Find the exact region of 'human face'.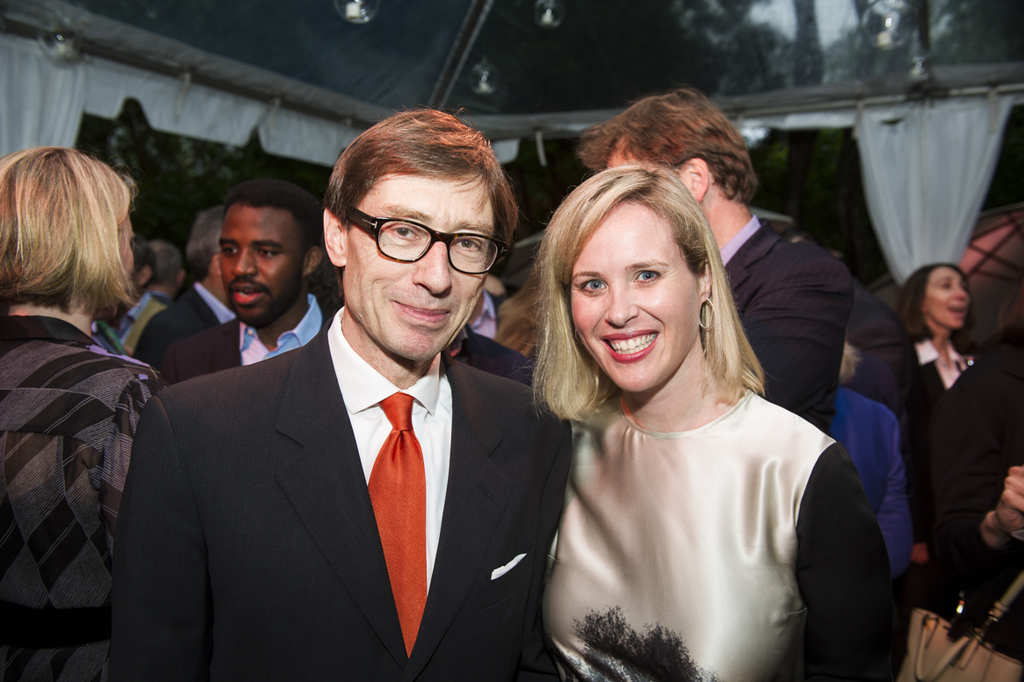
Exact region: x1=927 y1=269 x2=972 y2=330.
